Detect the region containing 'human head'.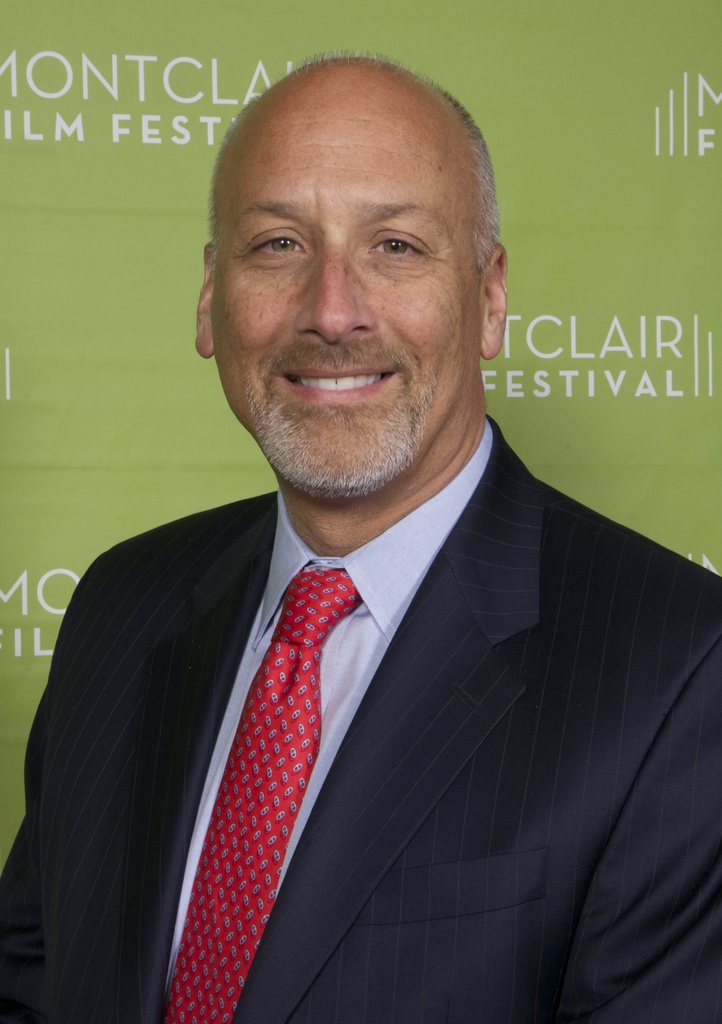
[x1=200, y1=37, x2=514, y2=432].
